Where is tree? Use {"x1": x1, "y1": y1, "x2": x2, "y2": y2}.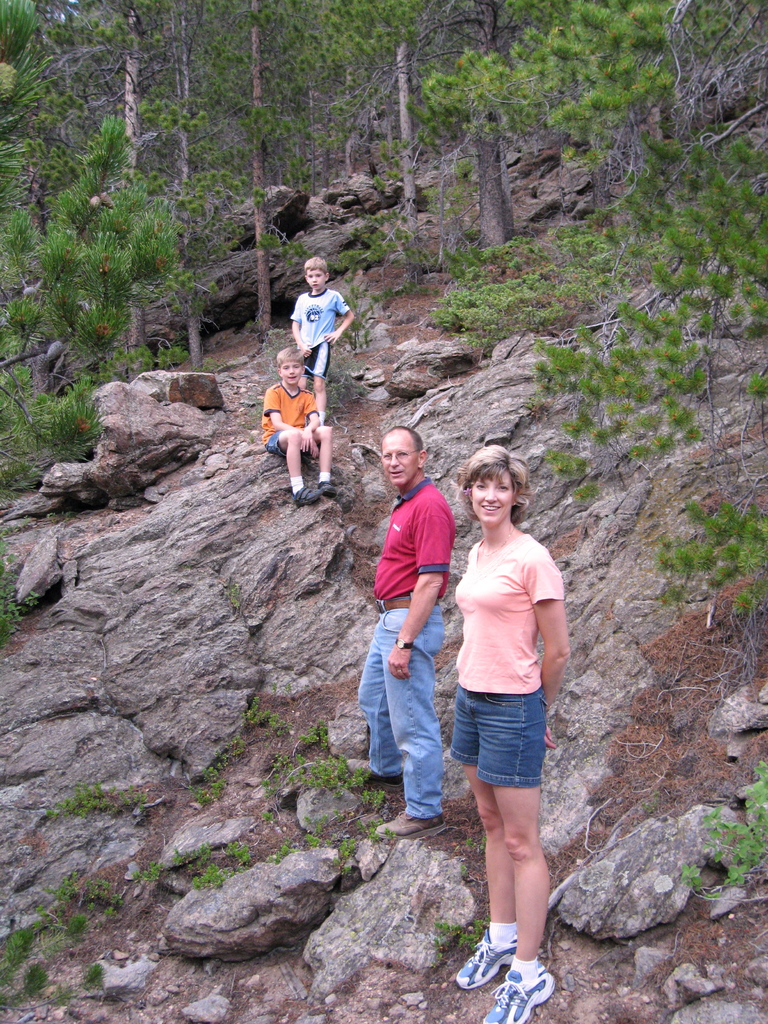
{"x1": 363, "y1": 0, "x2": 504, "y2": 243}.
